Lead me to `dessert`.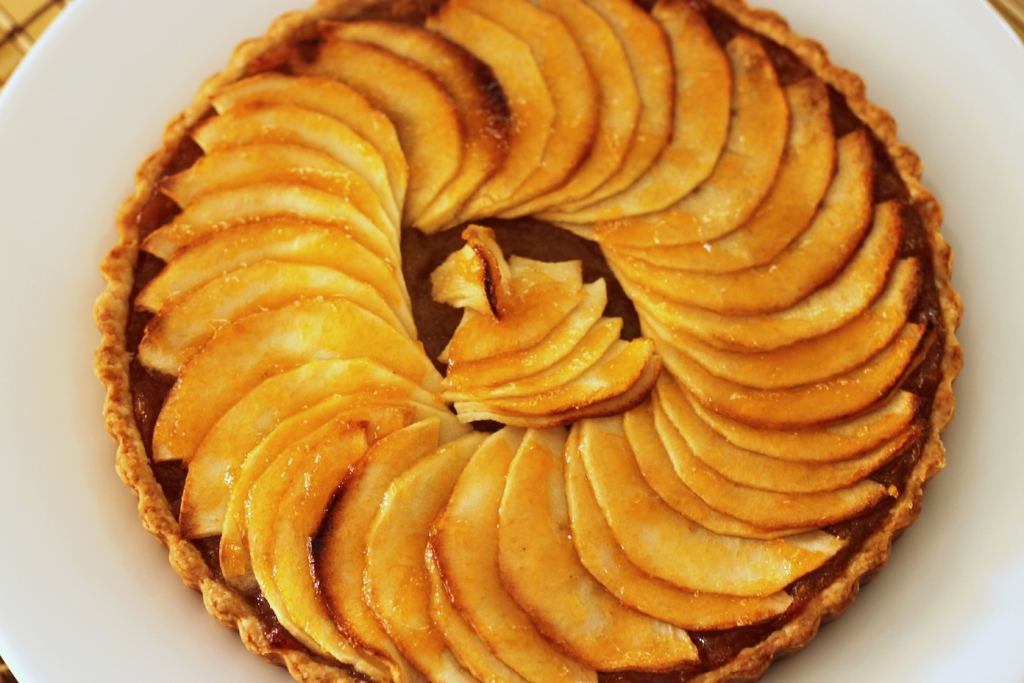
Lead to BBox(93, 0, 964, 682).
